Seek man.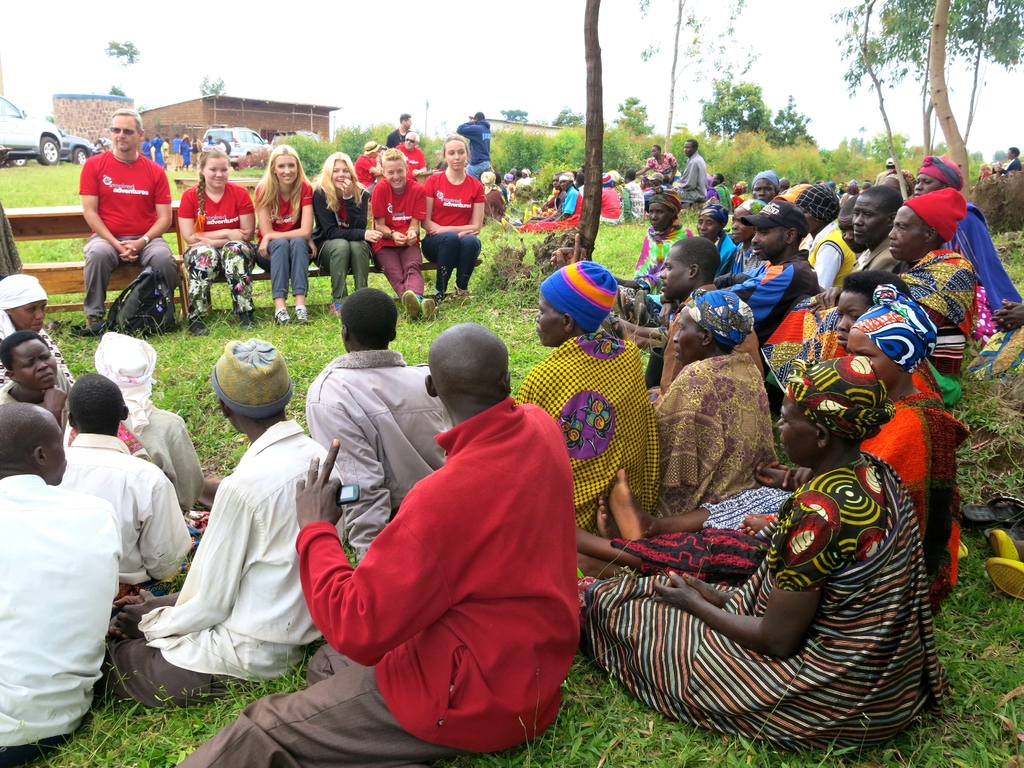
l=191, t=134, r=204, b=168.
